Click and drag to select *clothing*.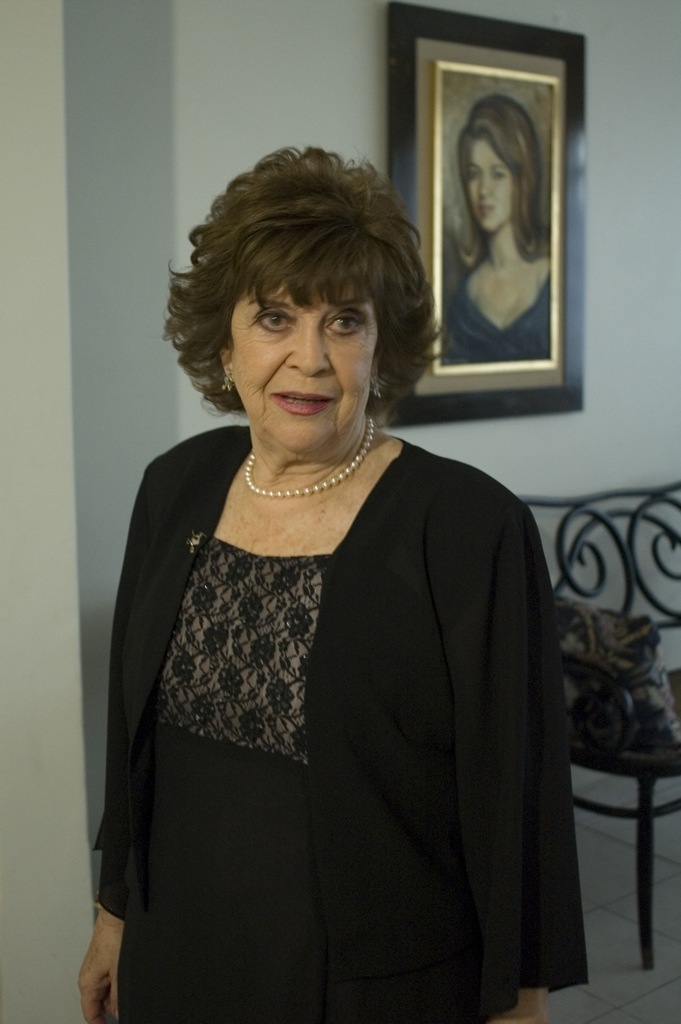
Selection: Rect(435, 254, 558, 370).
